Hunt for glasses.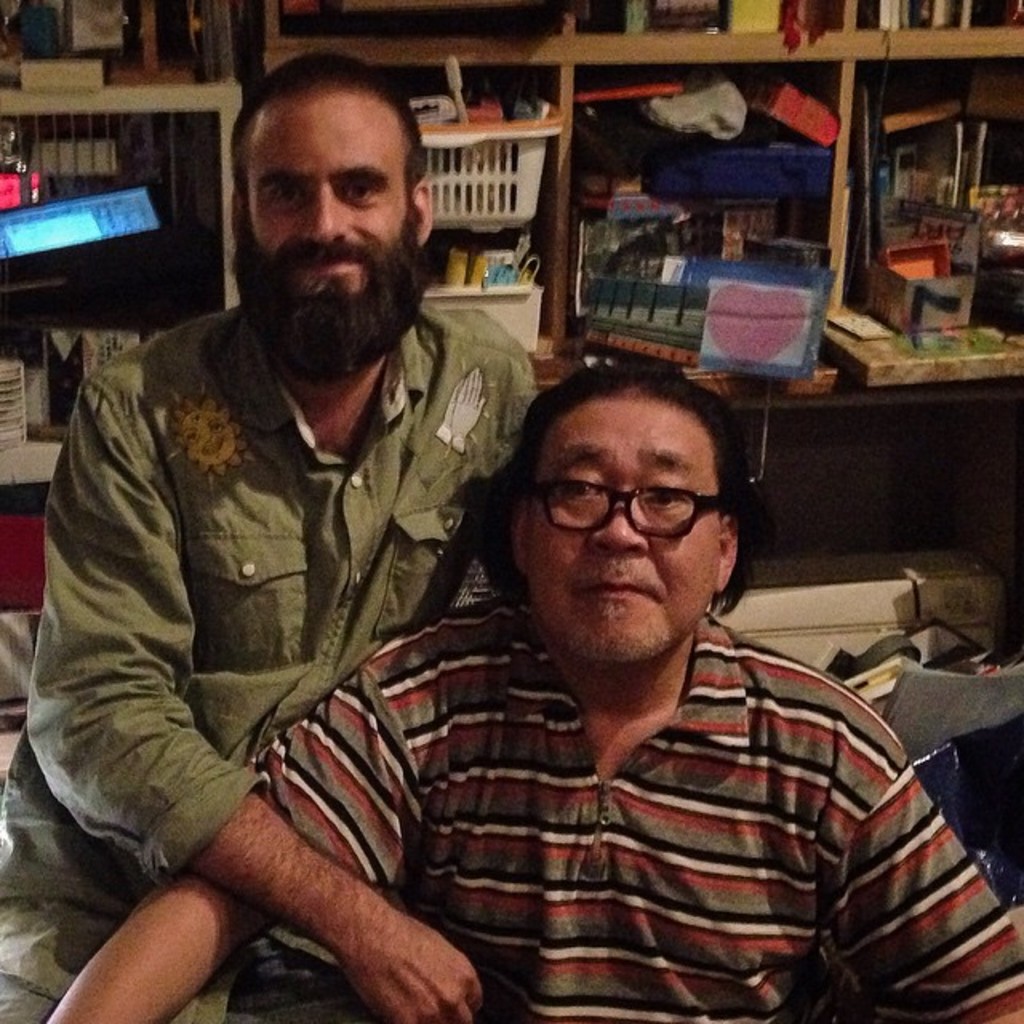
Hunted down at bbox=[520, 478, 733, 541].
